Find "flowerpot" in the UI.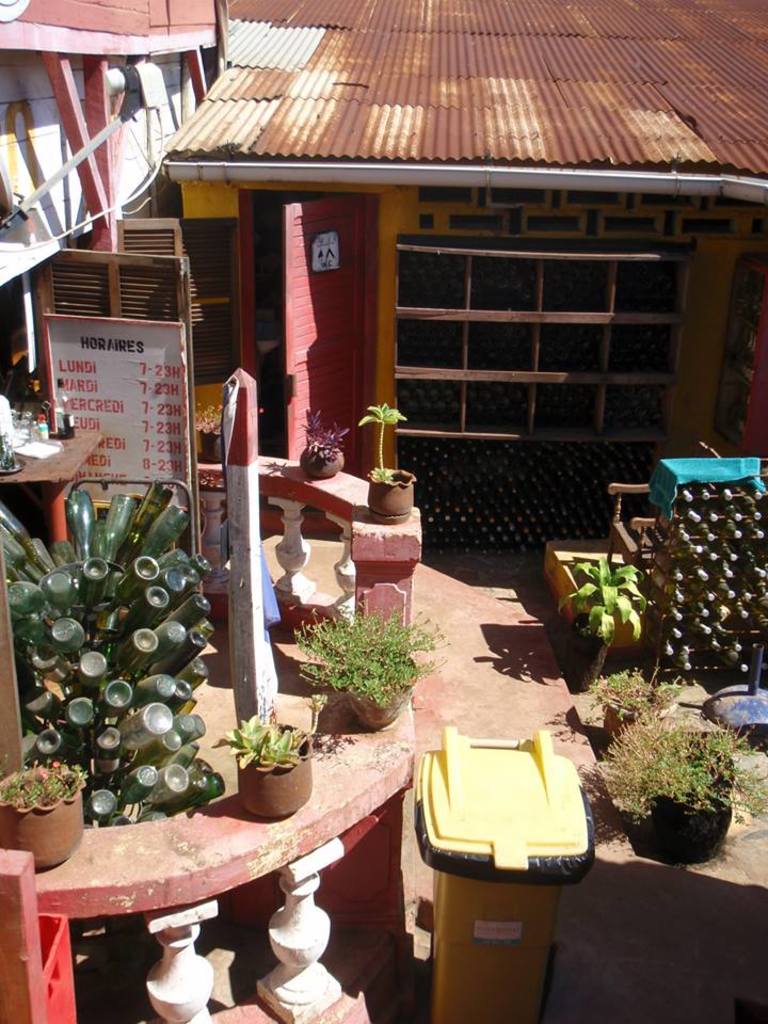
UI element at 605,699,672,739.
